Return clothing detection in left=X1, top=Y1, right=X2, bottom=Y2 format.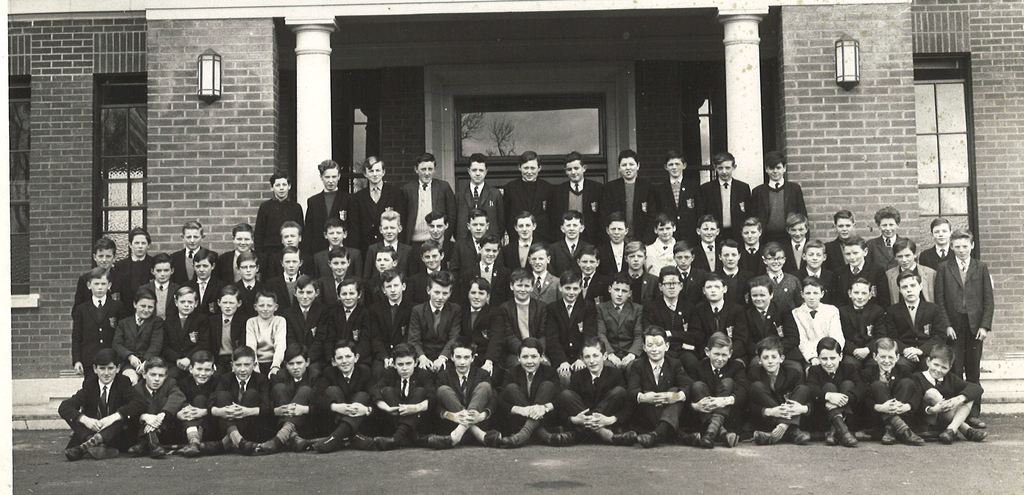
left=461, top=255, right=528, bottom=290.
